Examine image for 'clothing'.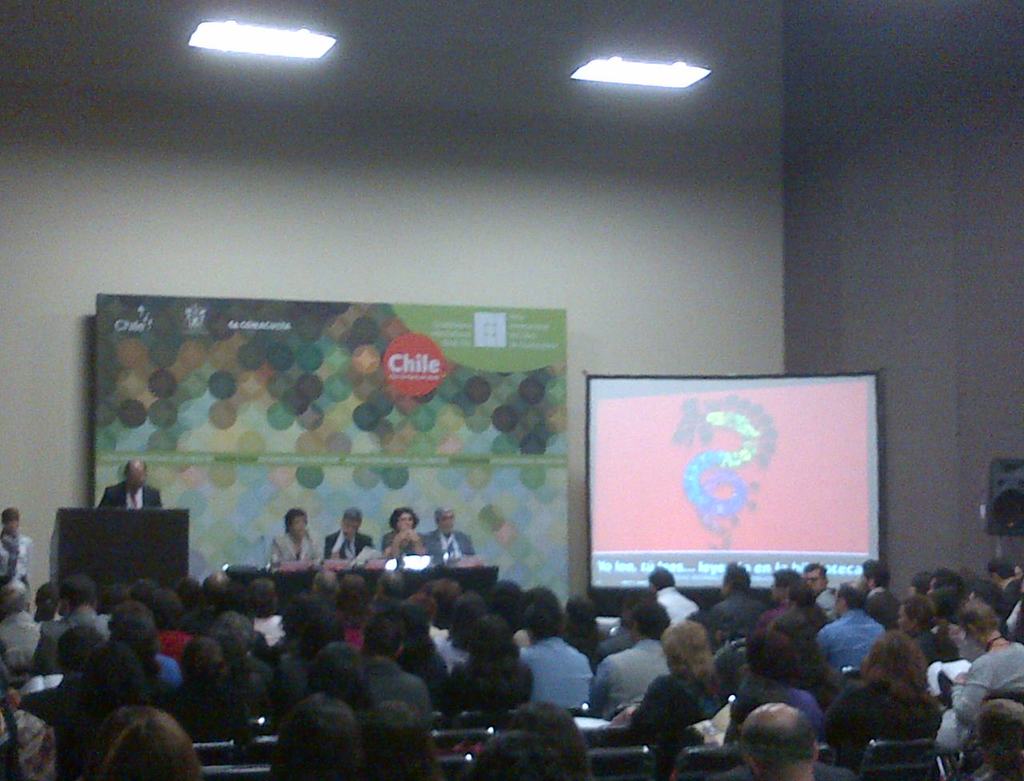
Examination result: 277, 525, 315, 561.
